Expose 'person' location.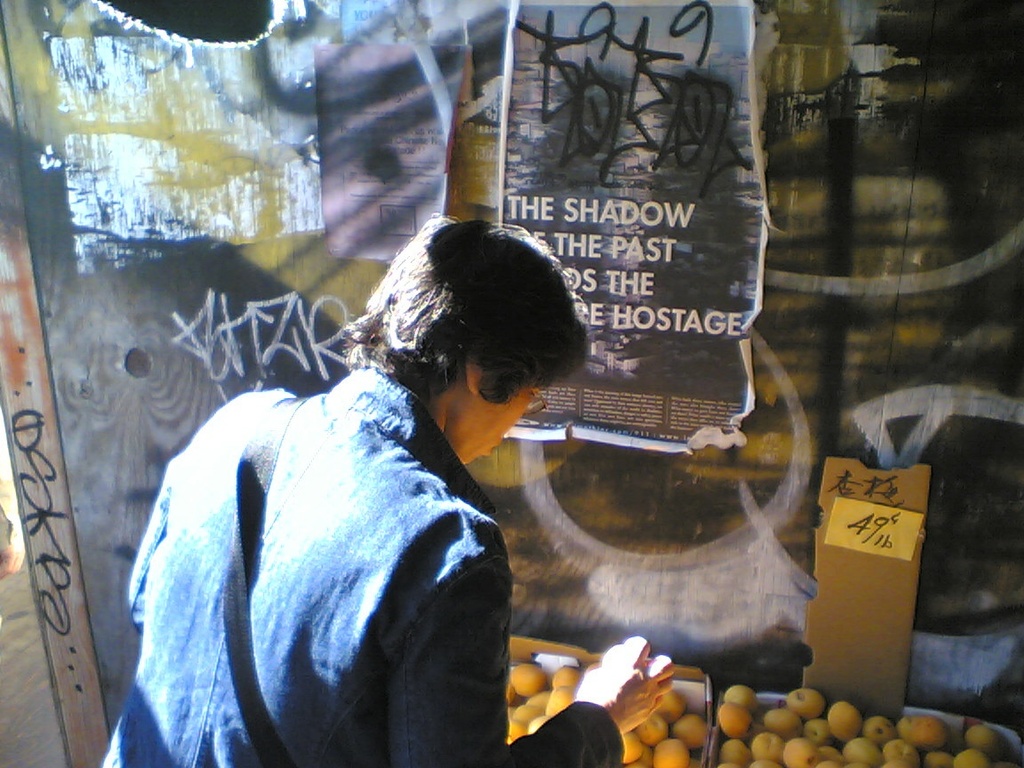
Exposed at Rect(150, 212, 604, 749).
